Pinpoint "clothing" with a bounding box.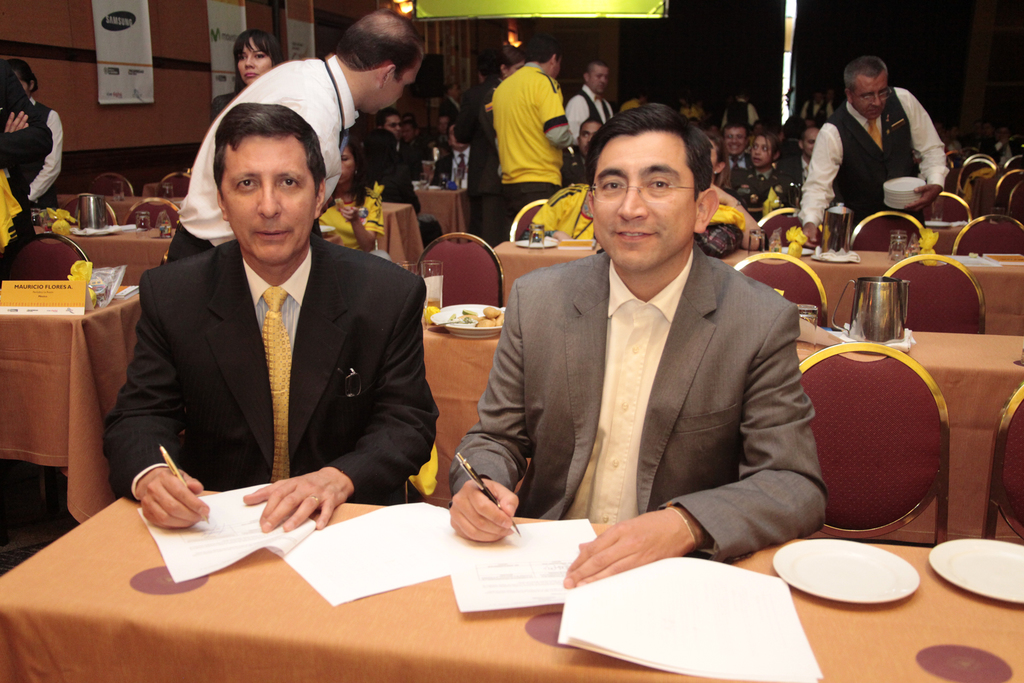
box=[782, 140, 814, 183].
